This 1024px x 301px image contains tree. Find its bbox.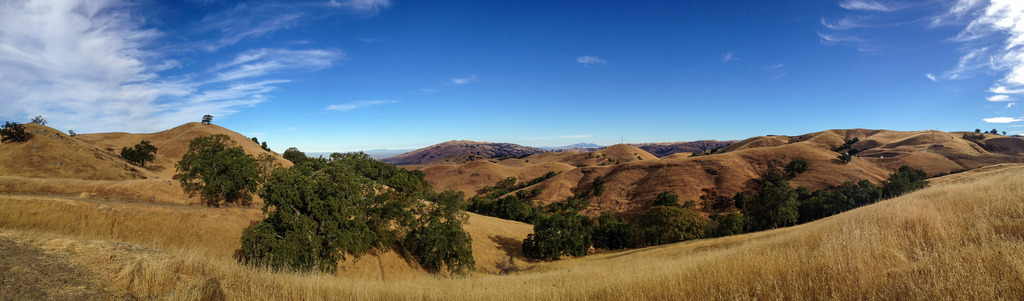
BBox(201, 113, 212, 126).
